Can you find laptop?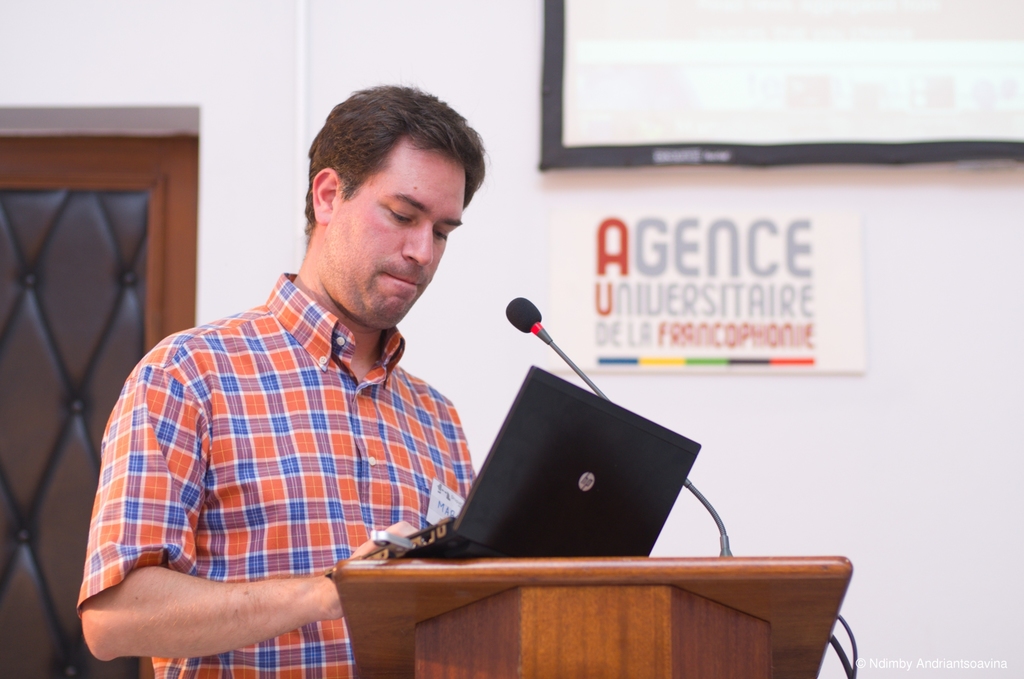
Yes, bounding box: [338,331,687,630].
